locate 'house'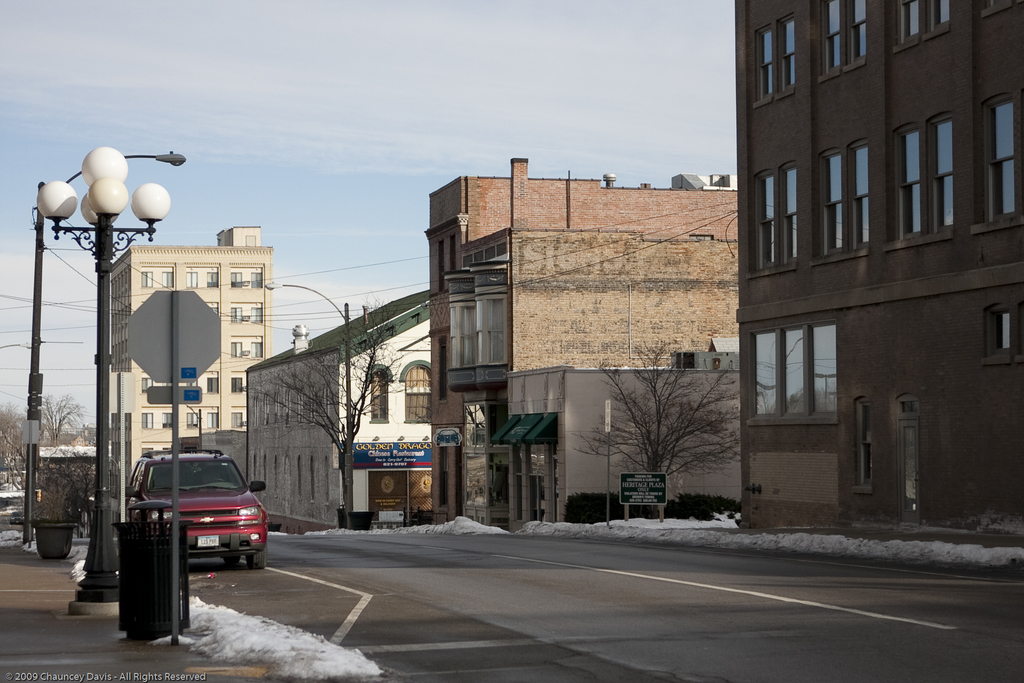
733 0 1023 545
